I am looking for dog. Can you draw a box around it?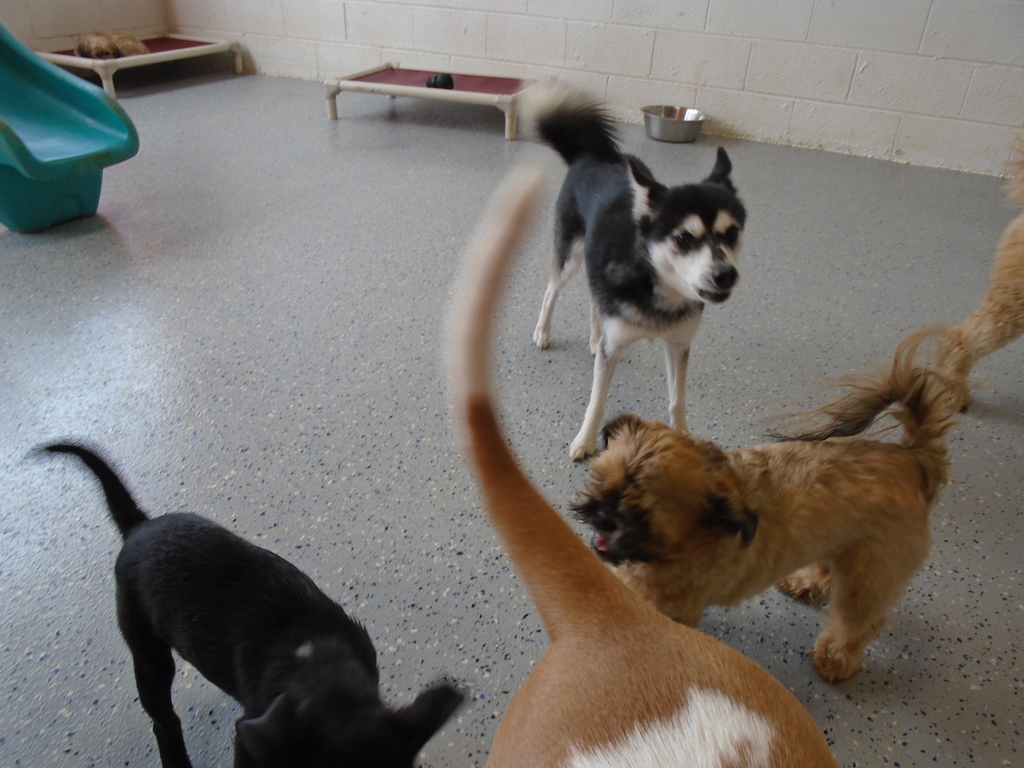
Sure, the bounding box is locate(69, 35, 157, 63).
